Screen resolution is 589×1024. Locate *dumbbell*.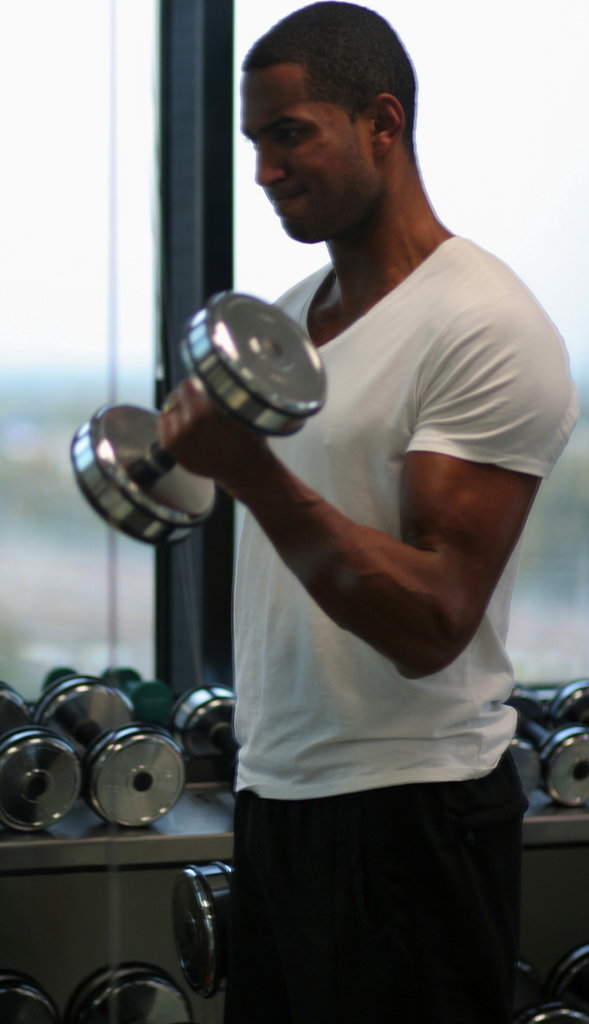
pyautogui.locateOnScreen(68, 285, 329, 553).
